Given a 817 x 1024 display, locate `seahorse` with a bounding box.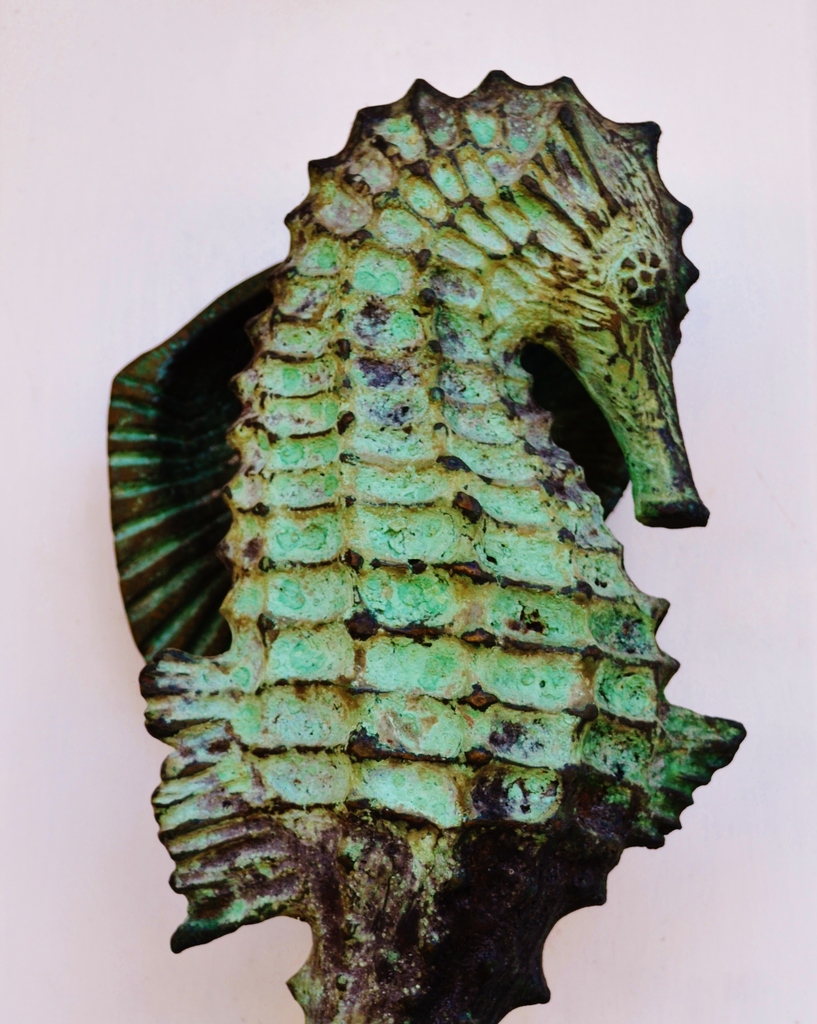
Located: locate(102, 64, 747, 1023).
